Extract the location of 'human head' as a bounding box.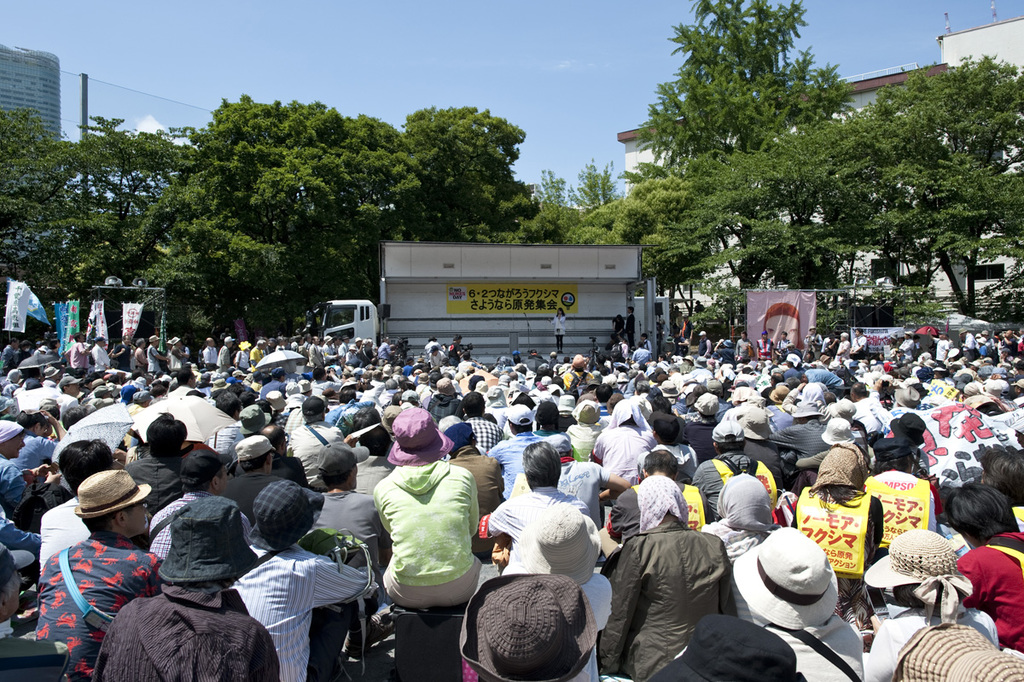
x1=886, y1=523, x2=954, y2=599.
